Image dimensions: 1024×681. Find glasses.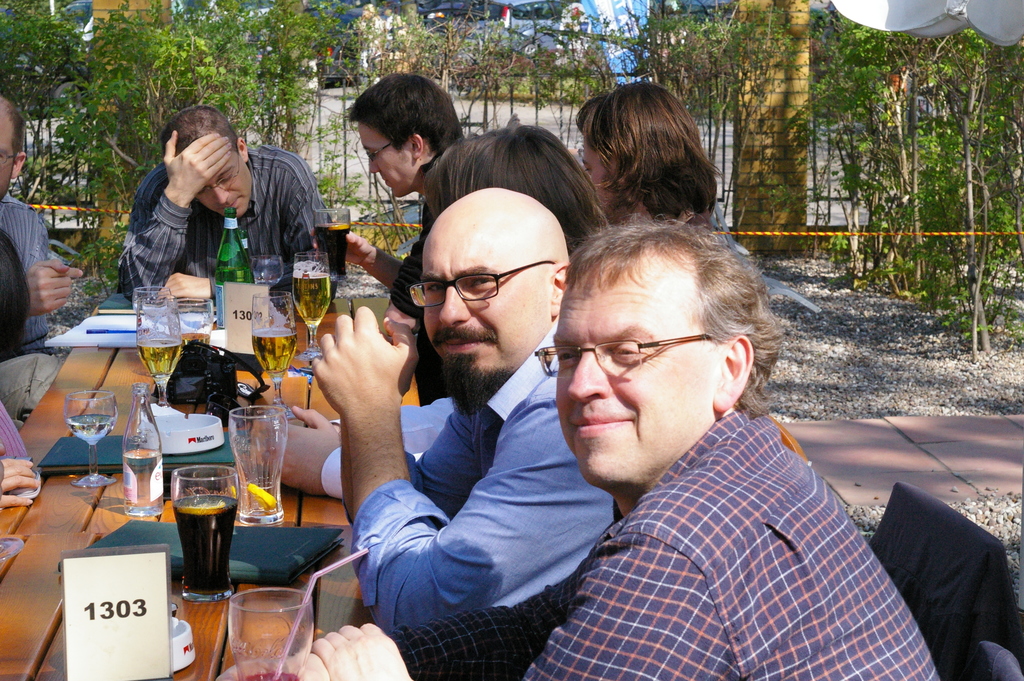
Rect(196, 154, 239, 198).
